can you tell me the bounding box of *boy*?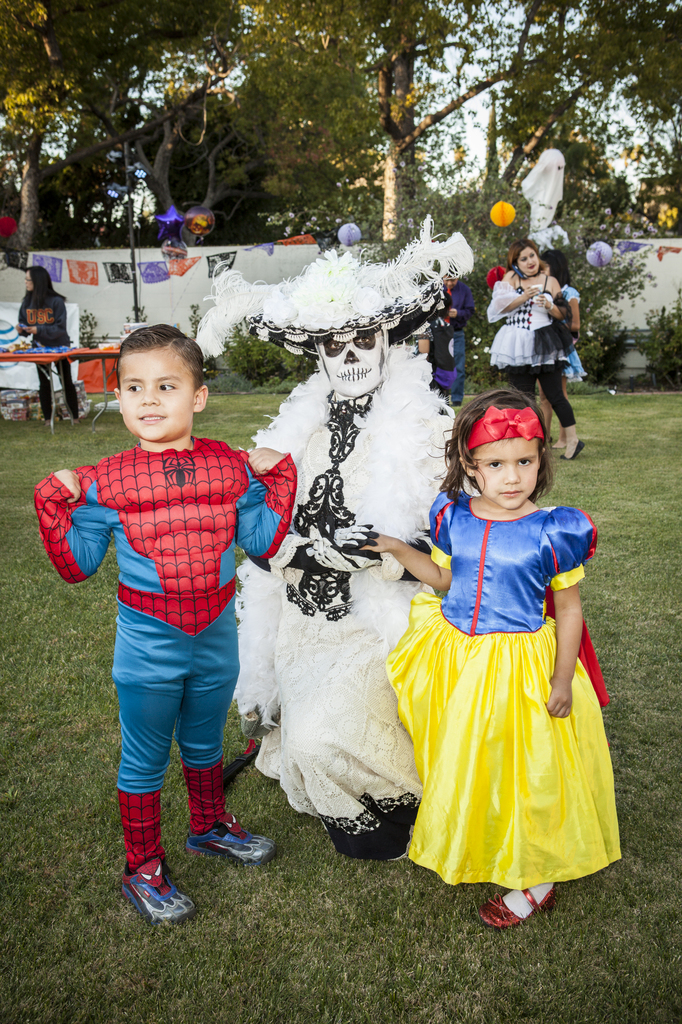
(47,321,282,882).
